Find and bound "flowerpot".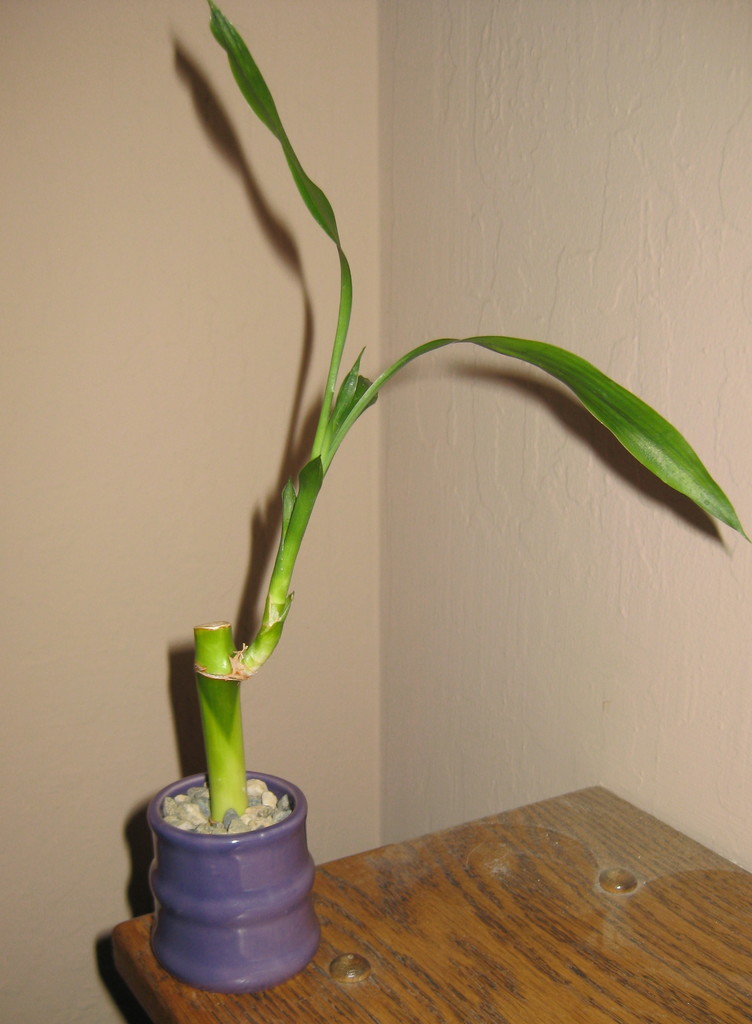
Bound: [left=131, top=766, right=337, bottom=977].
